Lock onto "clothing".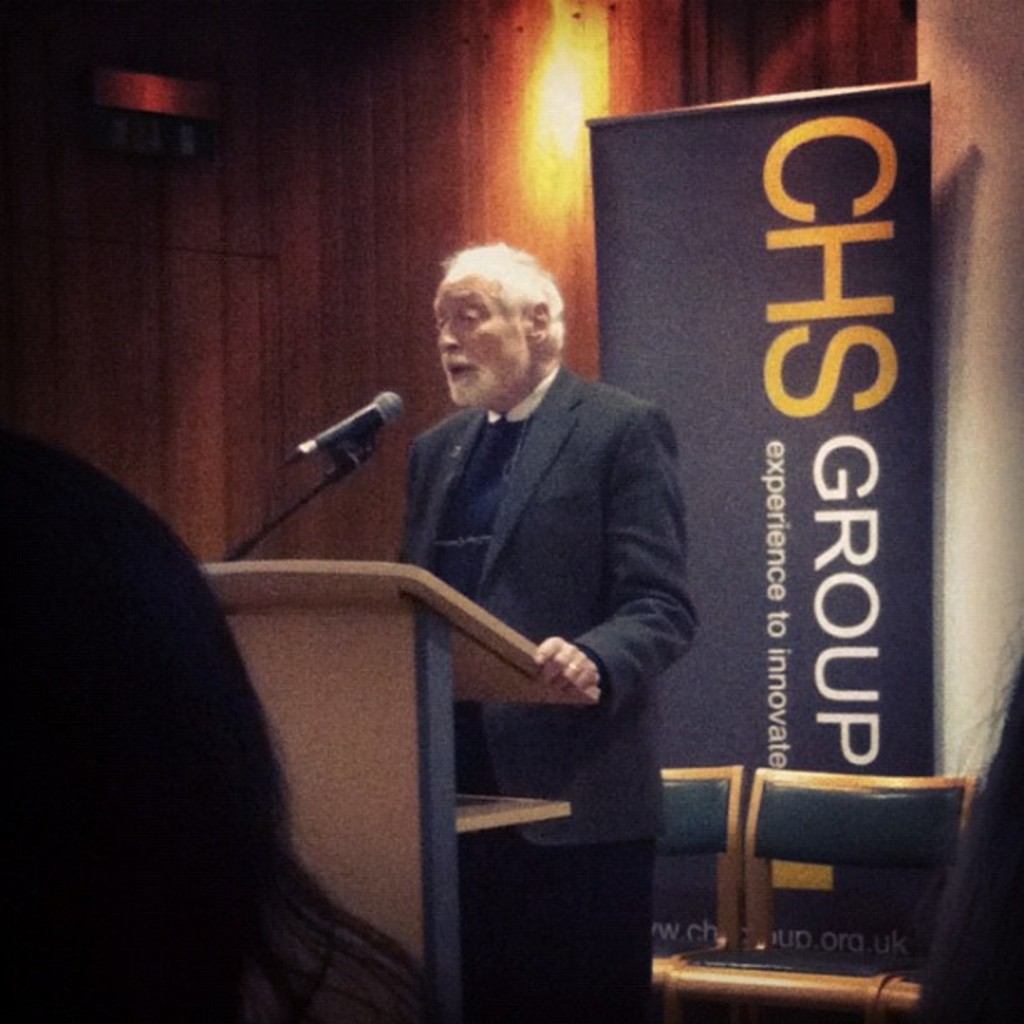
Locked: rect(385, 358, 689, 1022).
